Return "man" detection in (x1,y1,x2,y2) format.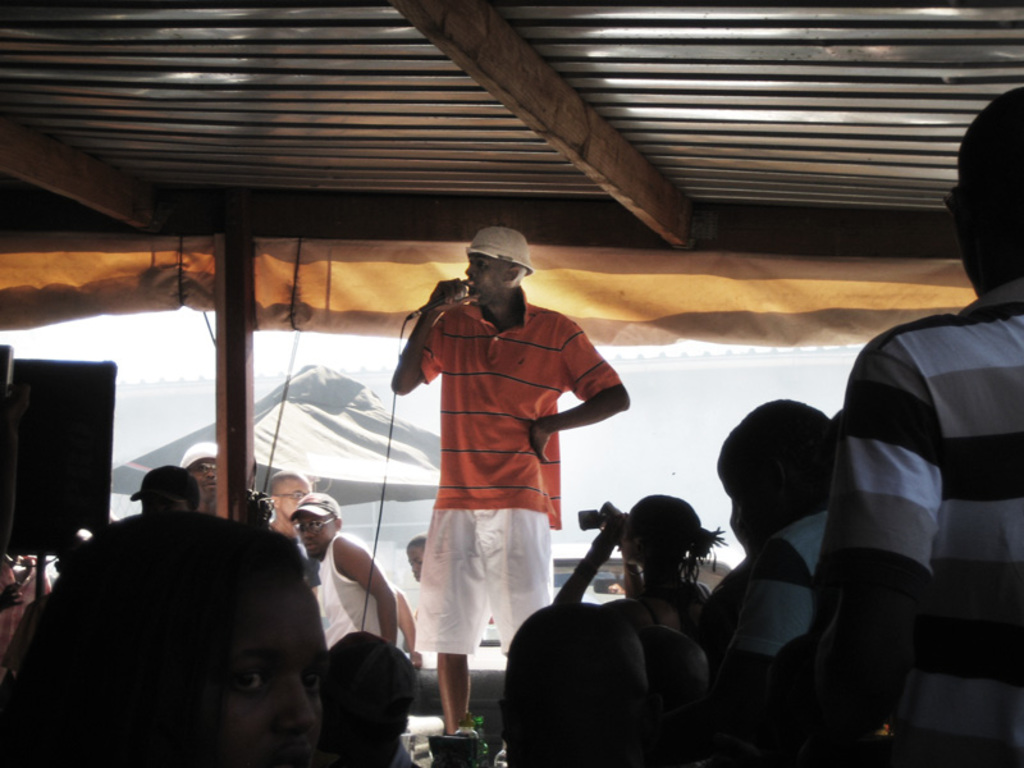
(389,227,631,737).
